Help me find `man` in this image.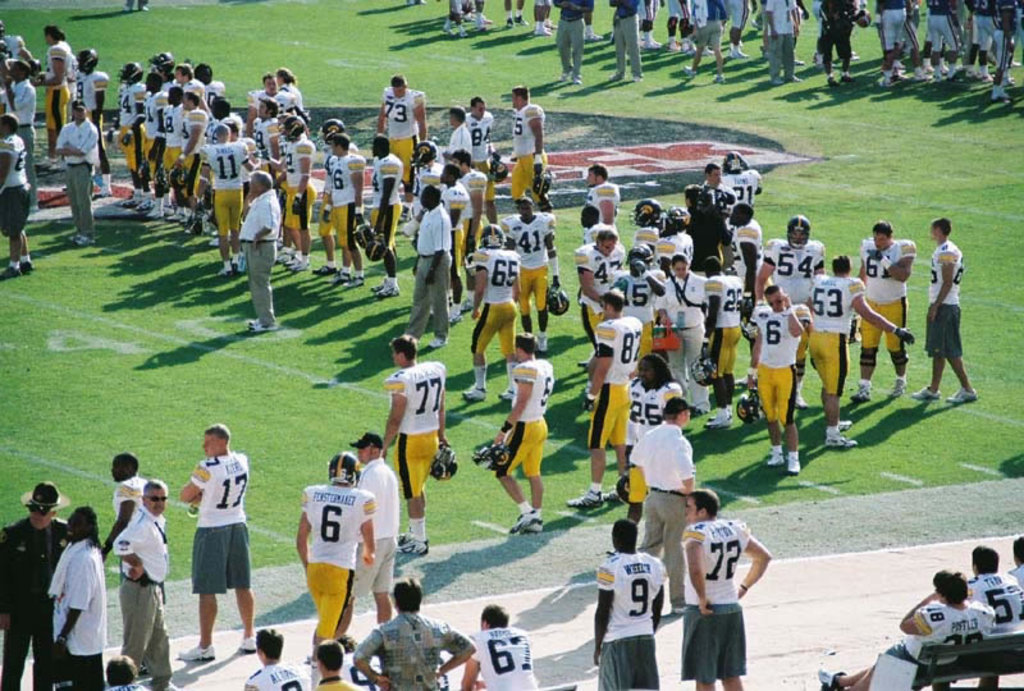
Found it: <bbox>472, 100, 516, 202</bbox>.
